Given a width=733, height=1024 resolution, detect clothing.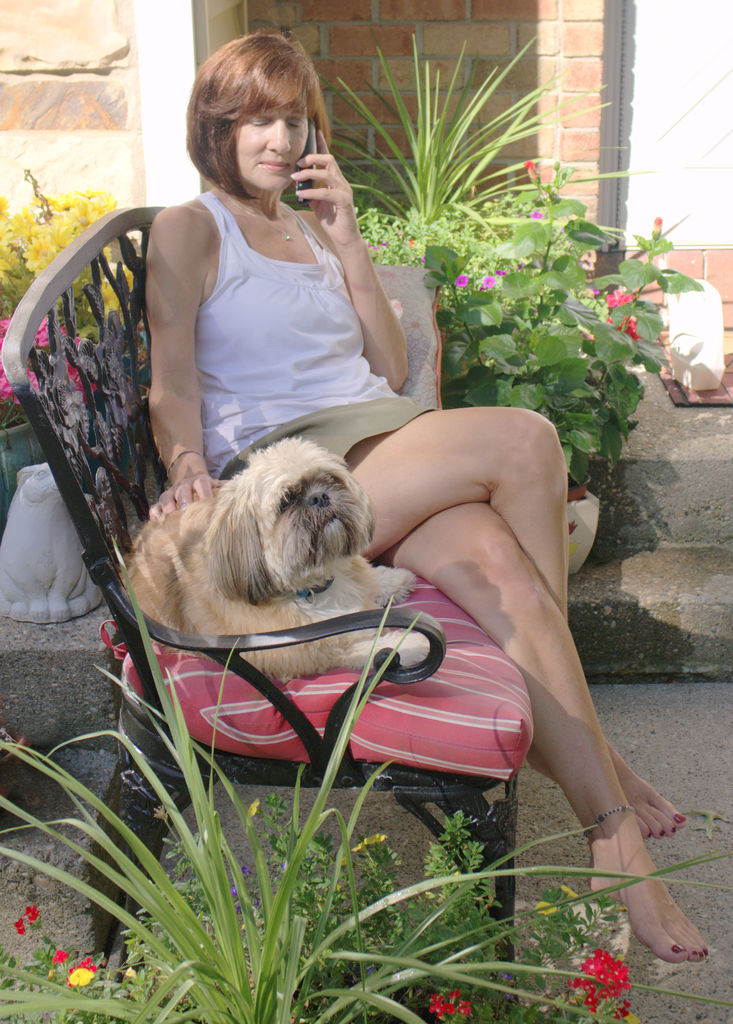
bbox(201, 187, 439, 472).
